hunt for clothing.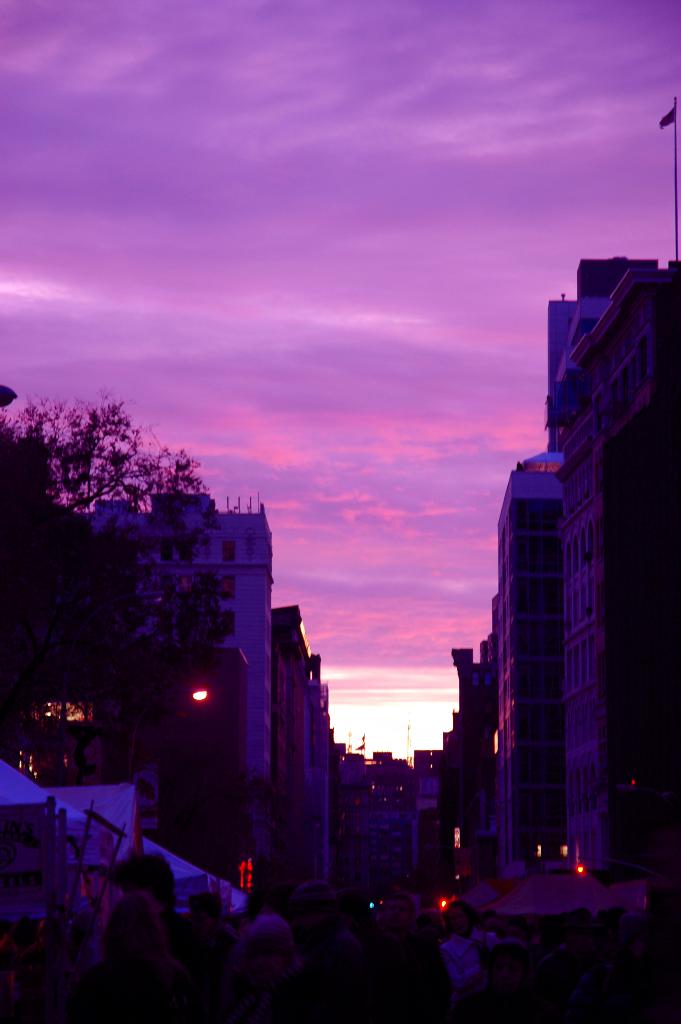
Hunted down at box(434, 928, 504, 1010).
